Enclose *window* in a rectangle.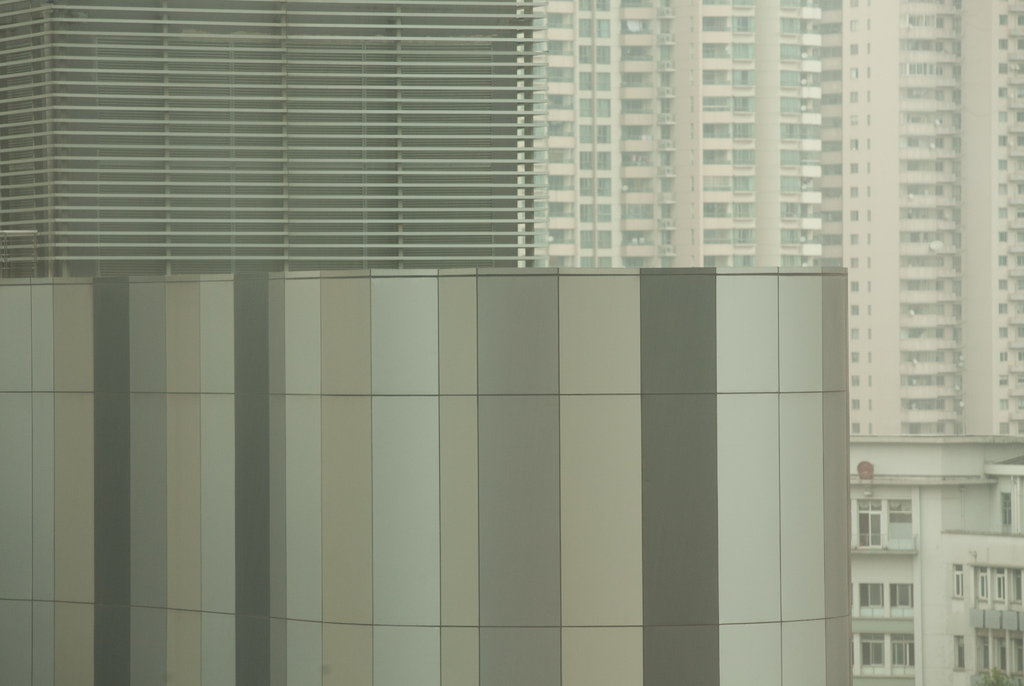
(x1=891, y1=586, x2=916, y2=614).
